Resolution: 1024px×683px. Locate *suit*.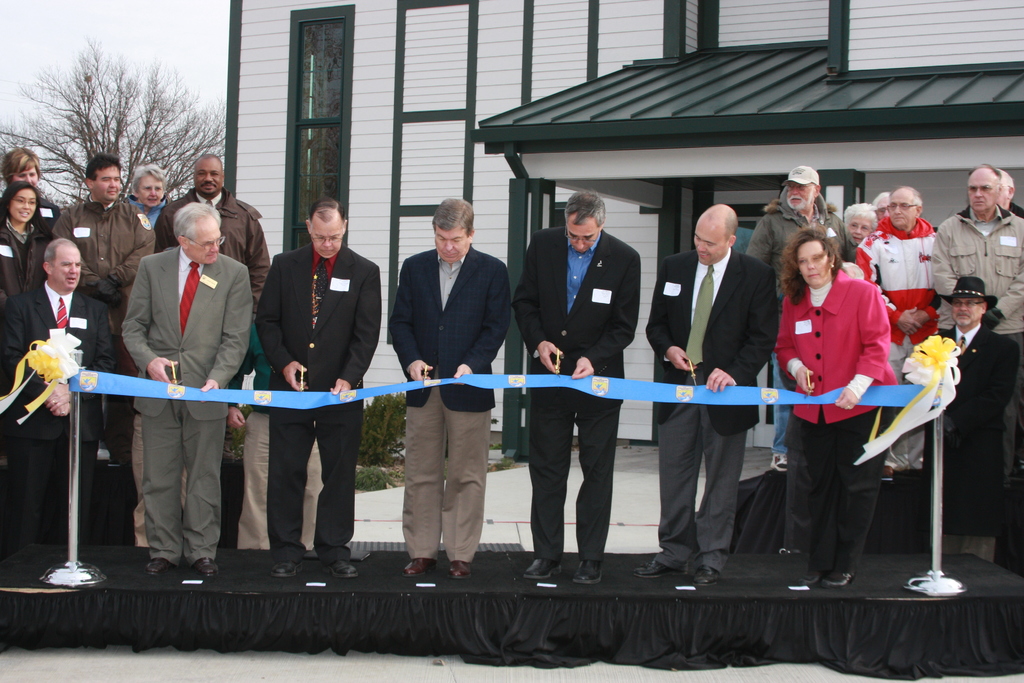
[508,226,649,564].
